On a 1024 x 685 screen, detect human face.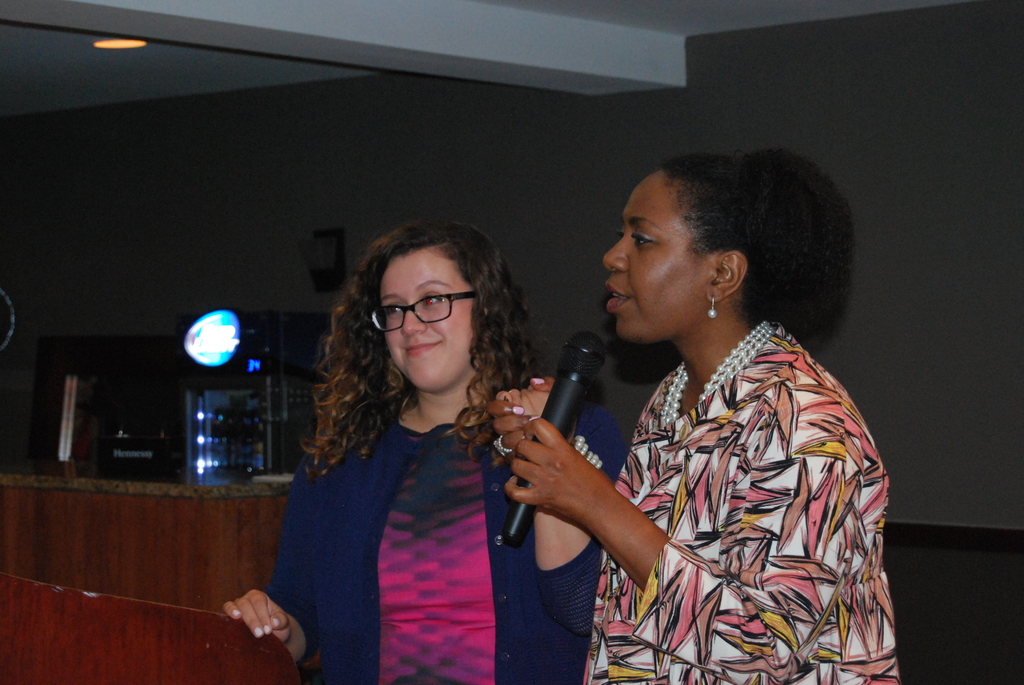
rect(601, 161, 702, 340).
